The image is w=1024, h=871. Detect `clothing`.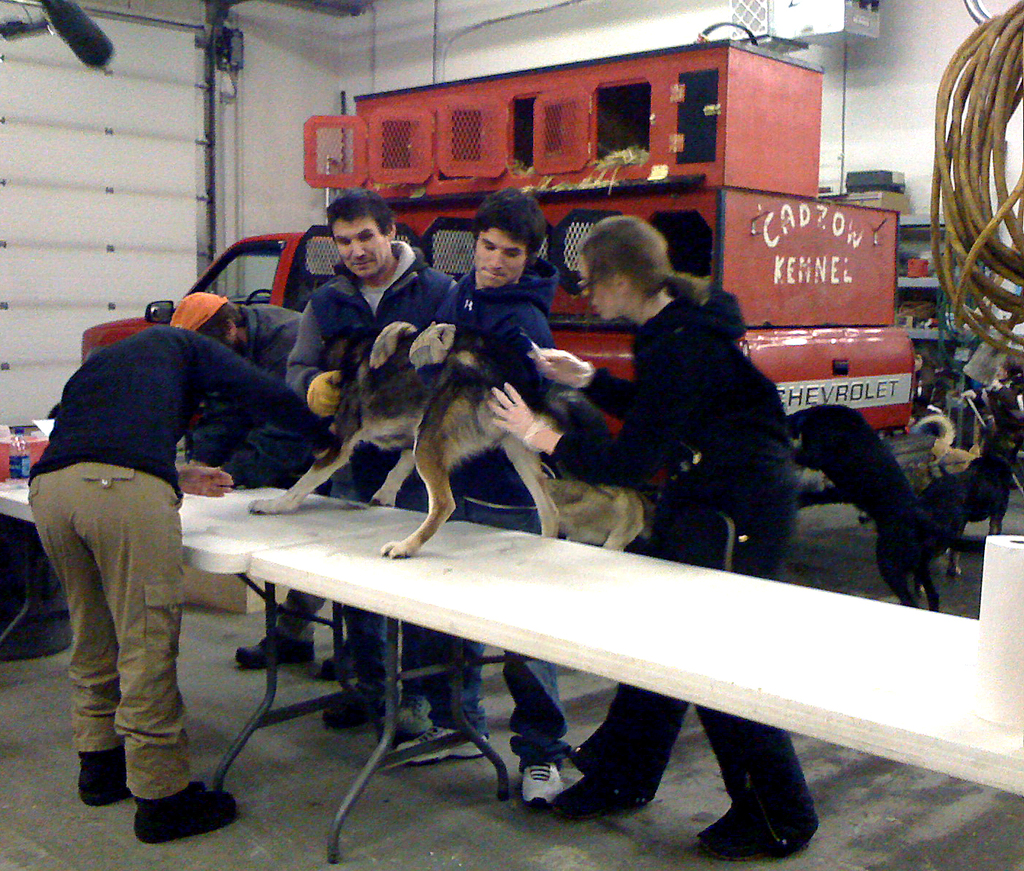
Detection: 193,303,331,640.
